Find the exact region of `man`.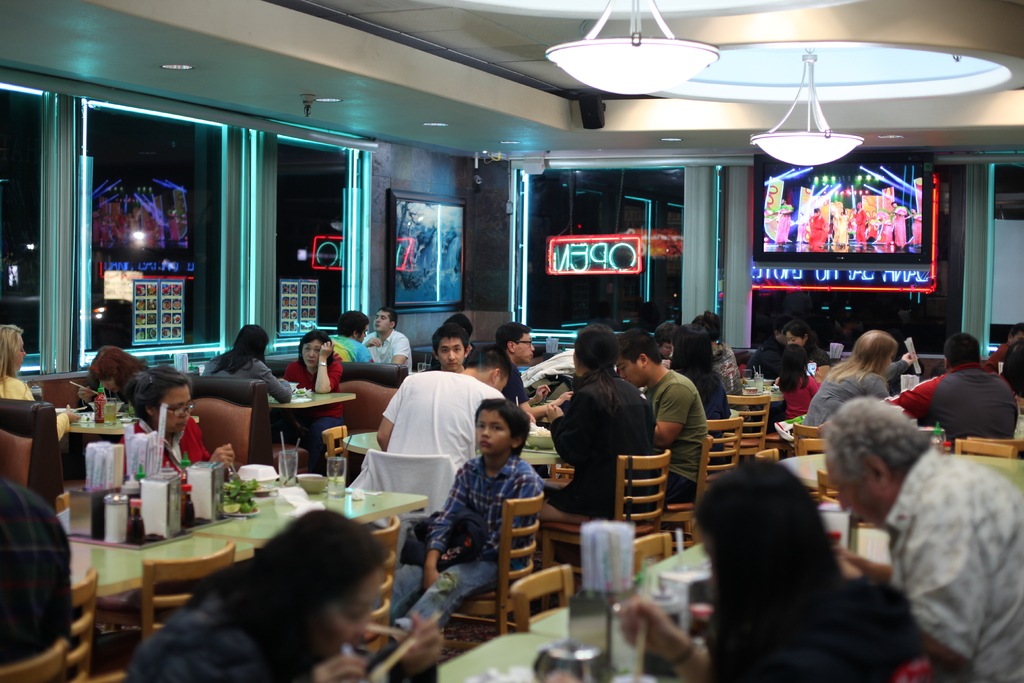
Exact region: {"x1": 430, "y1": 326, "x2": 470, "y2": 379}.
